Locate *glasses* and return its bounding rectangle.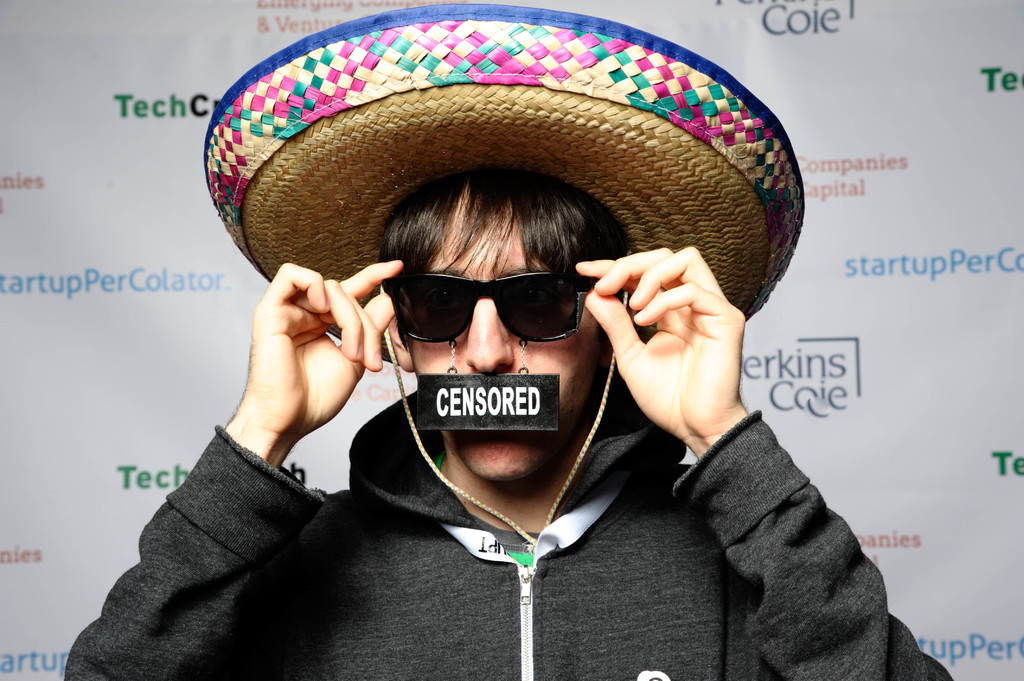
(378, 271, 595, 346).
